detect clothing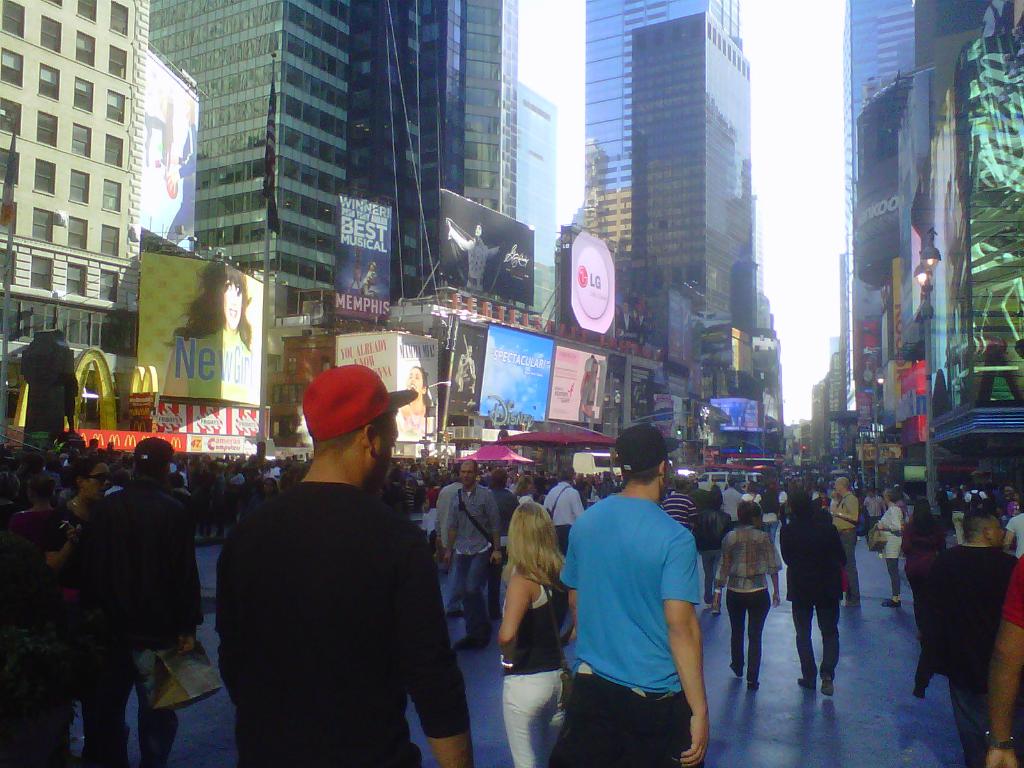
(x1=877, y1=502, x2=908, y2=601)
